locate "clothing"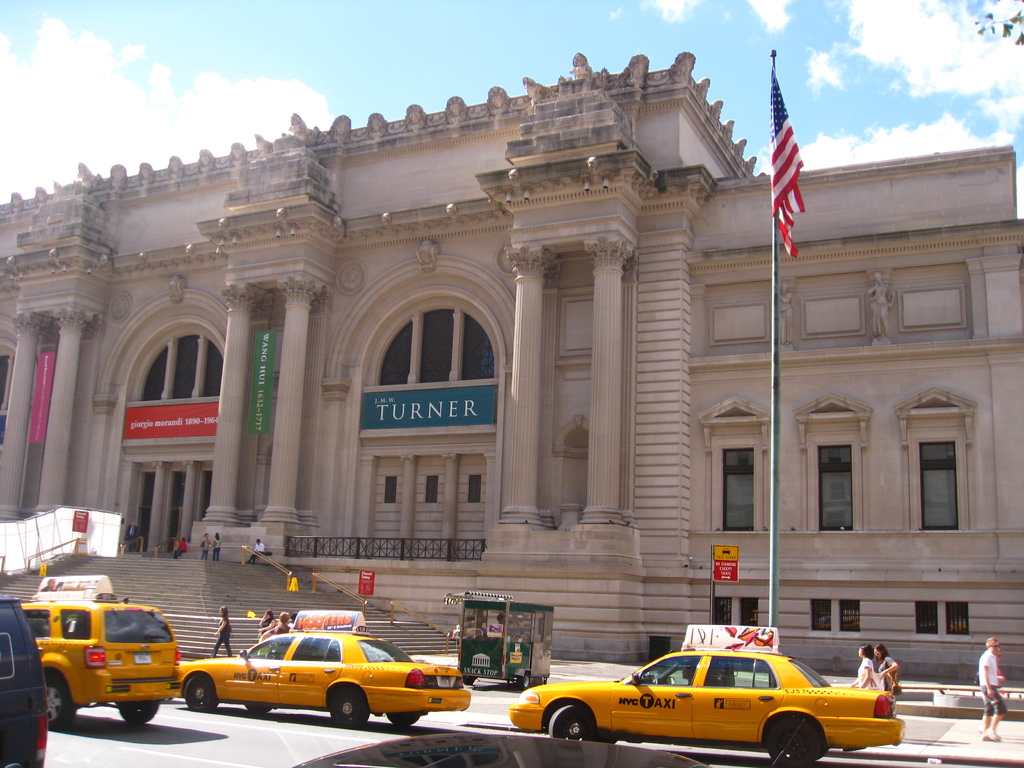
216/620/232/657
